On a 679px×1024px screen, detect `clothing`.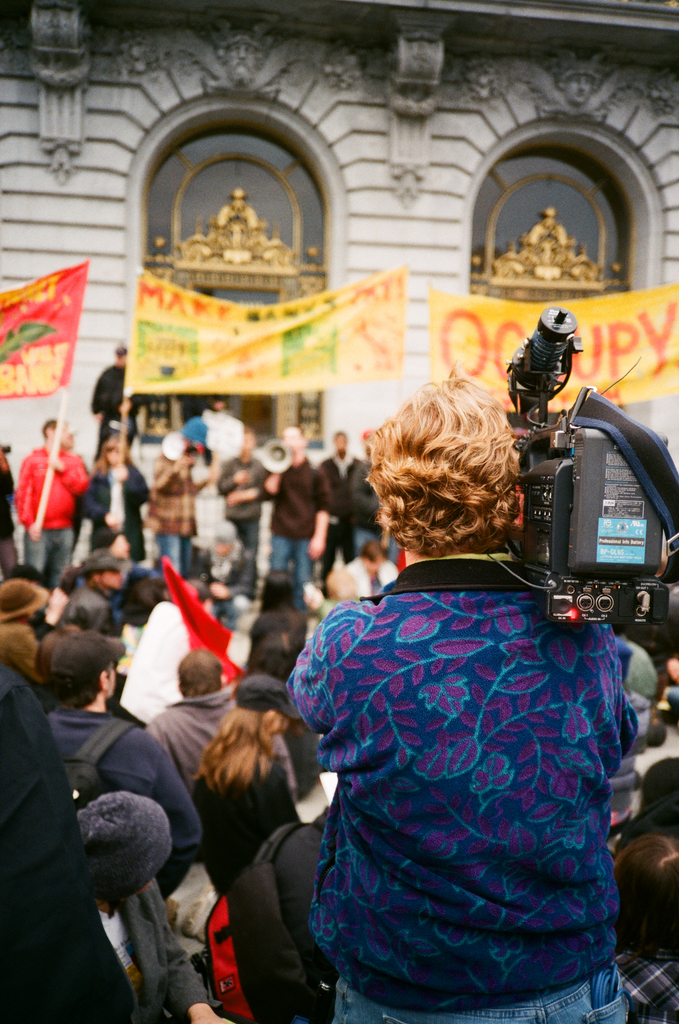
x1=84, y1=886, x2=202, y2=1022.
